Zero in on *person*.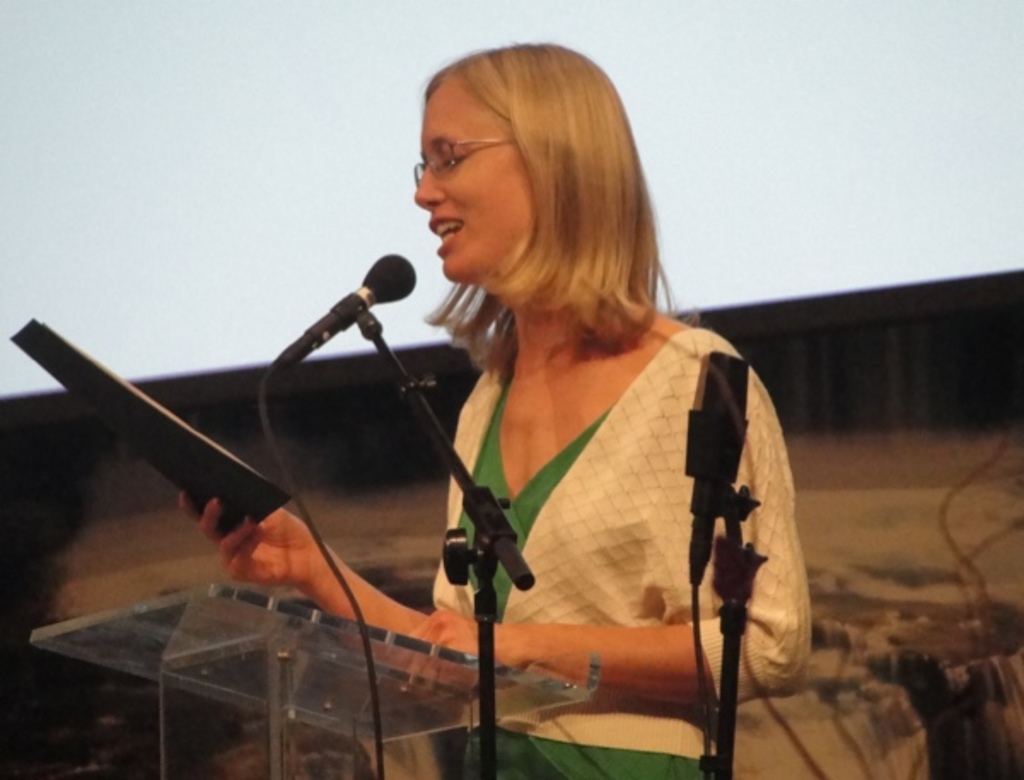
Zeroed in: 179,39,809,778.
